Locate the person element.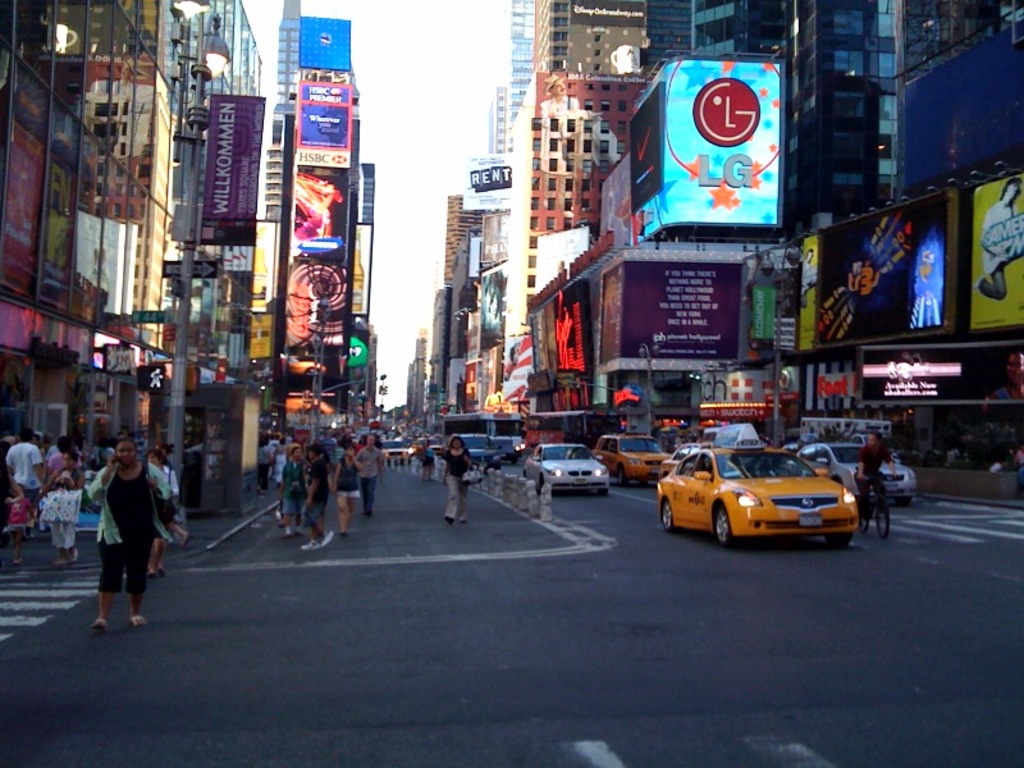
Element bbox: x1=6 y1=430 x2=45 y2=513.
